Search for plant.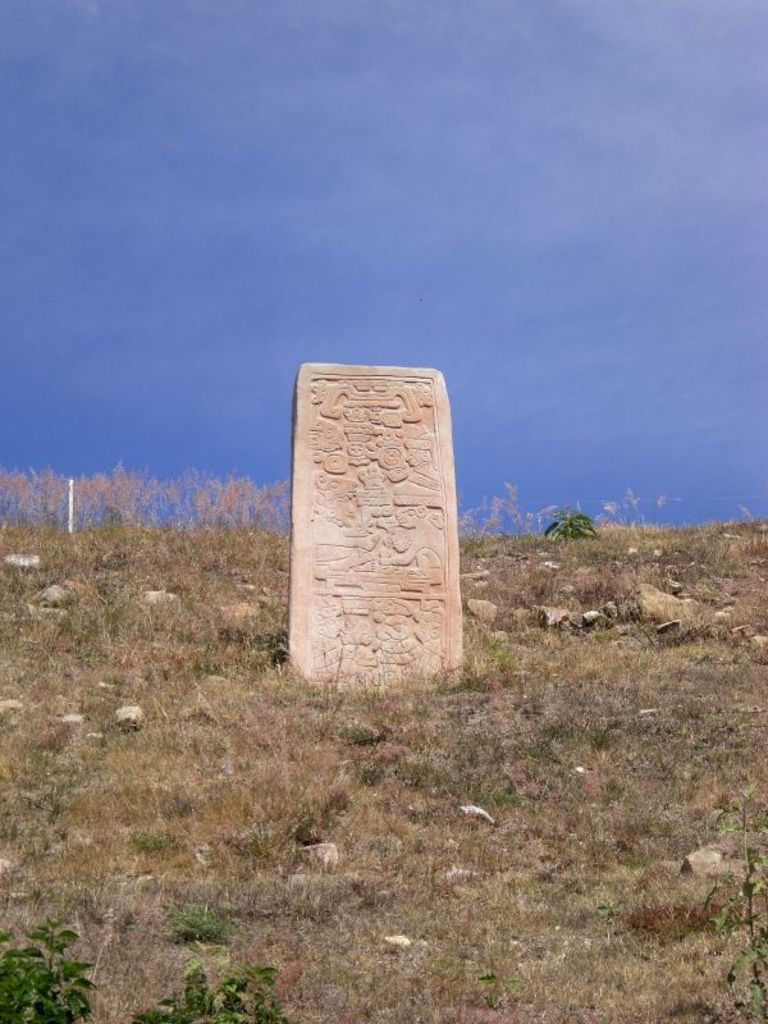
Found at 164,896,279,951.
